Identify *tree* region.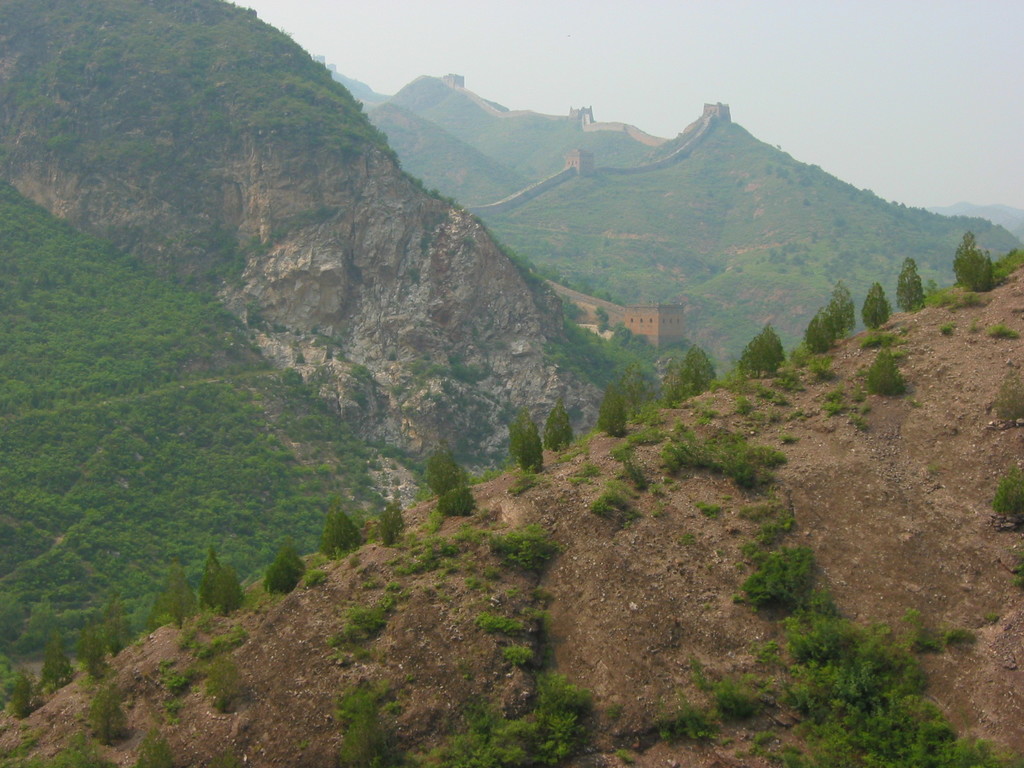
Region: [951, 230, 995, 294].
